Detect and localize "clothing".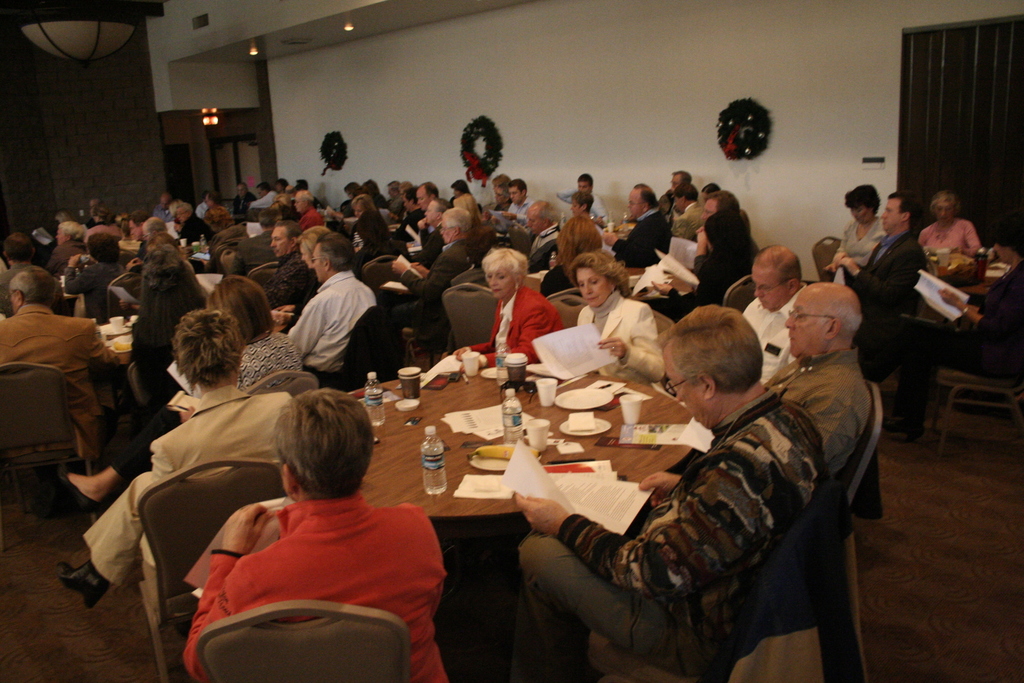
Localized at x1=653, y1=248, x2=735, y2=318.
